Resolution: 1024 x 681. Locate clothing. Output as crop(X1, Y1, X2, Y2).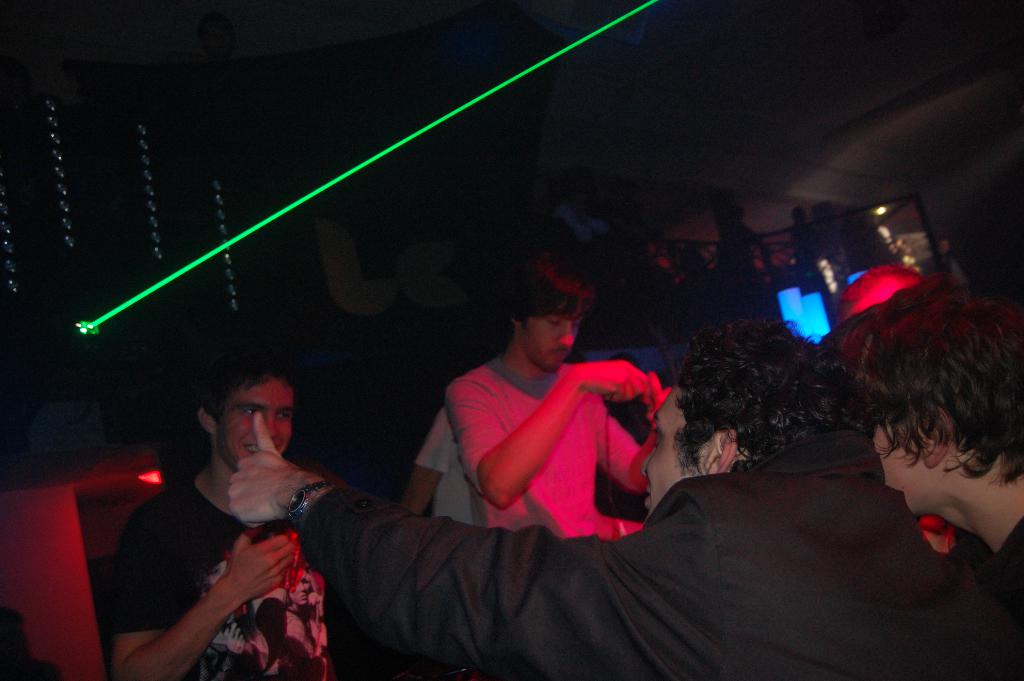
crop(298, 429, 947, 680).
